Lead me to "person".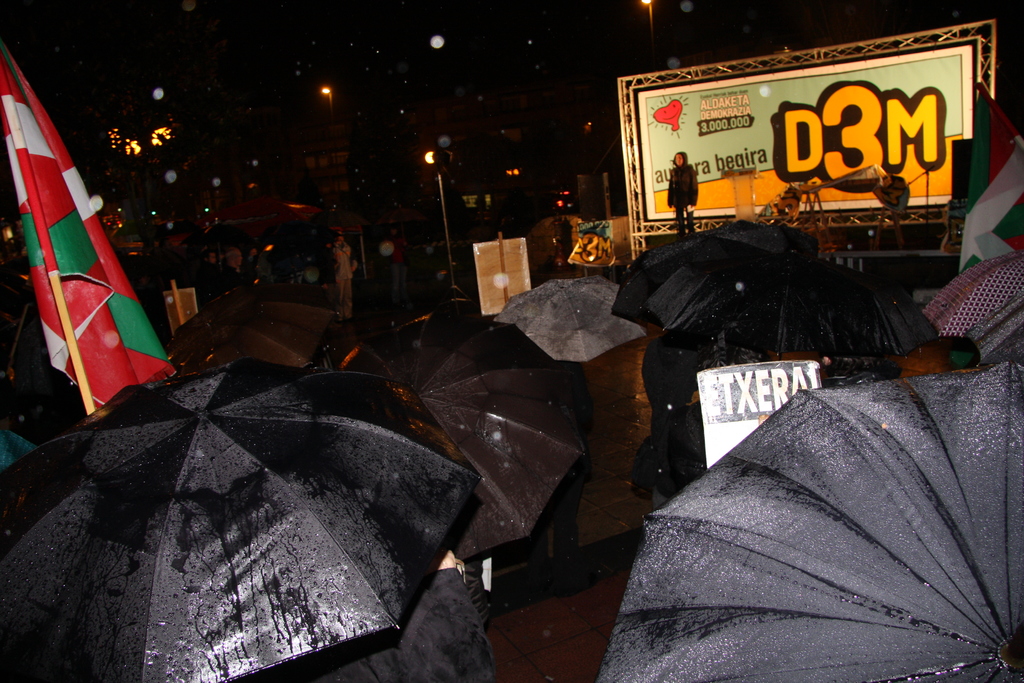
Lead to 524 352 584 573.
